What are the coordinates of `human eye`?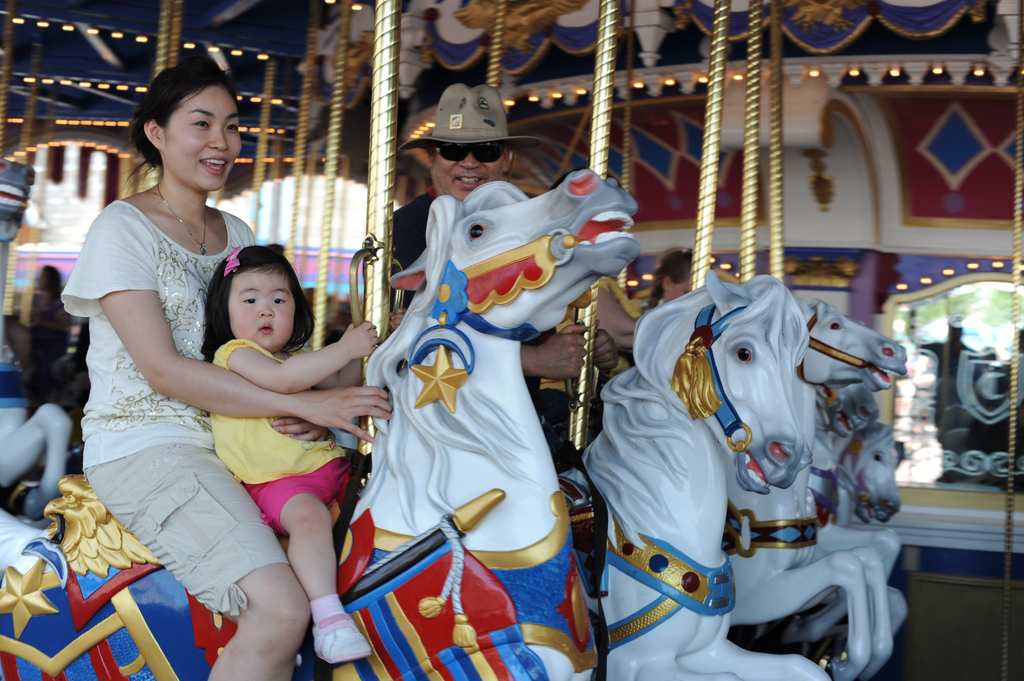
<bbox>189, 120, 211, 130</bbox>.
